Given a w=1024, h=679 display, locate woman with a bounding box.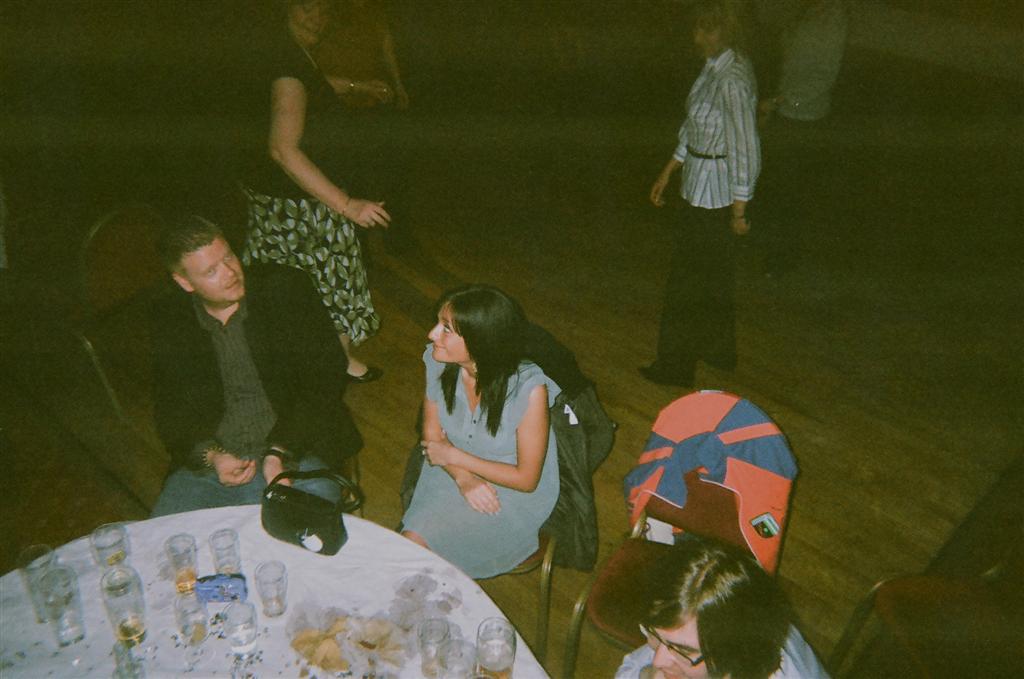
Located: left=610, top=532, right=828, bottom=678.
